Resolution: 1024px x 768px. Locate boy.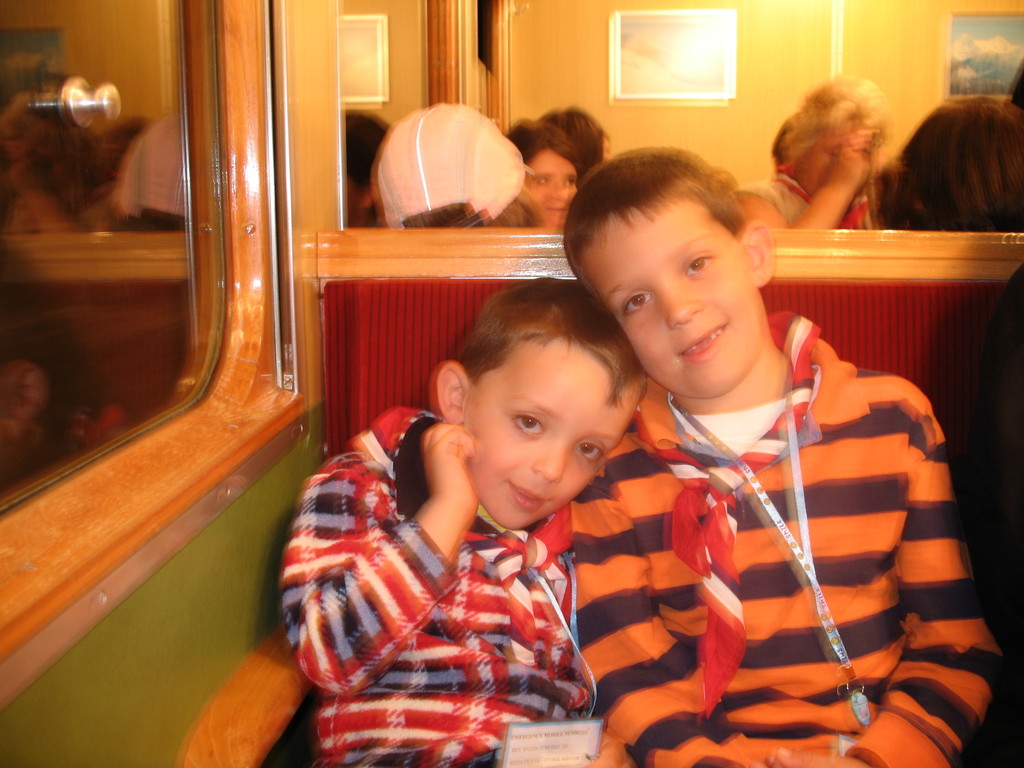
<region>317, 280, 638, 750</region>.
